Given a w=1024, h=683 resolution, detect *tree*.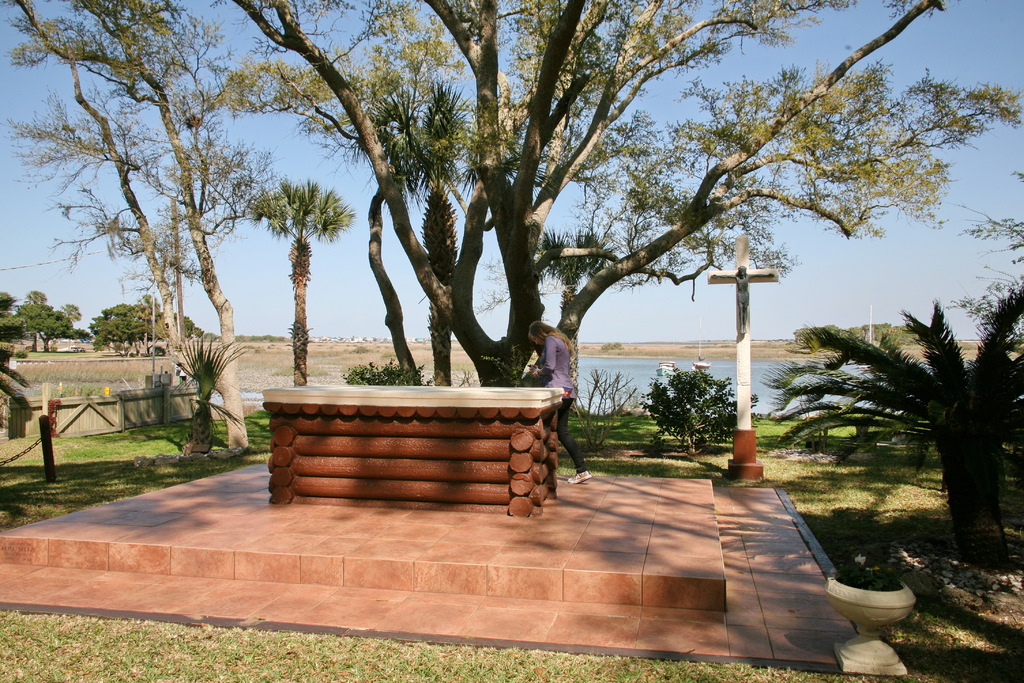
BBox(751, 293, 1023, 568).
